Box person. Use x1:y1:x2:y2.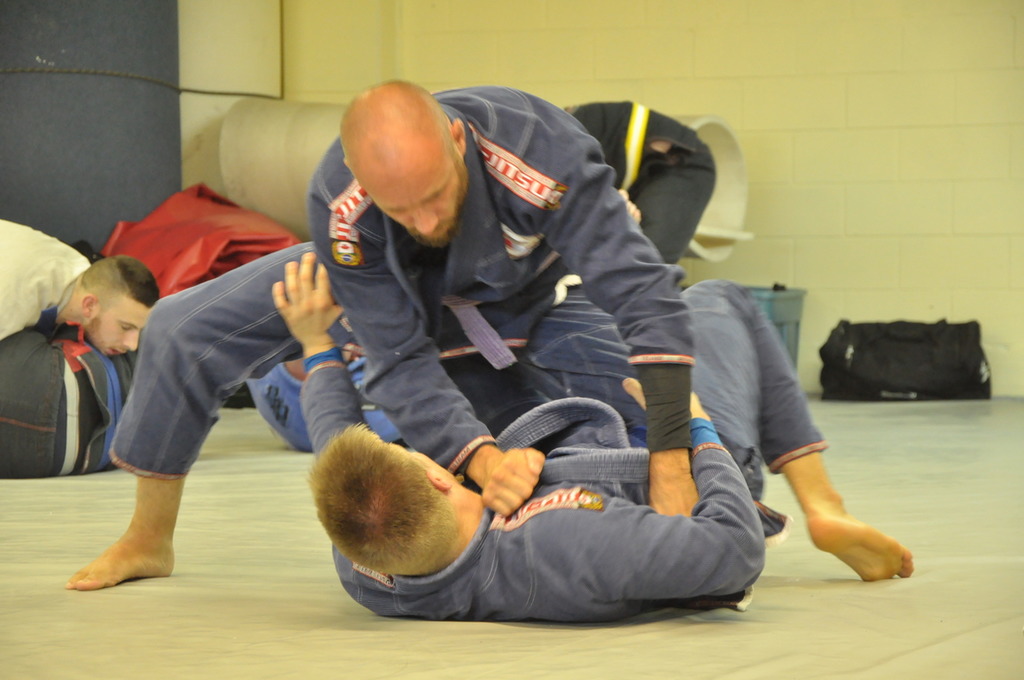
72:81:697:596.
